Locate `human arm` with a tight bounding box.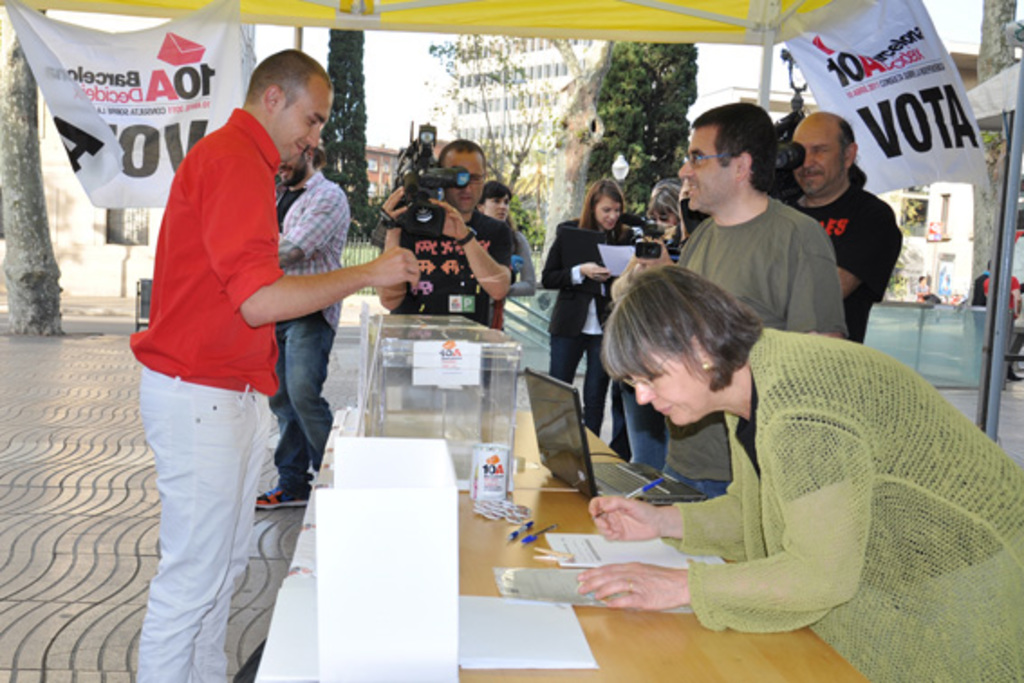
(638,229,672,266).
